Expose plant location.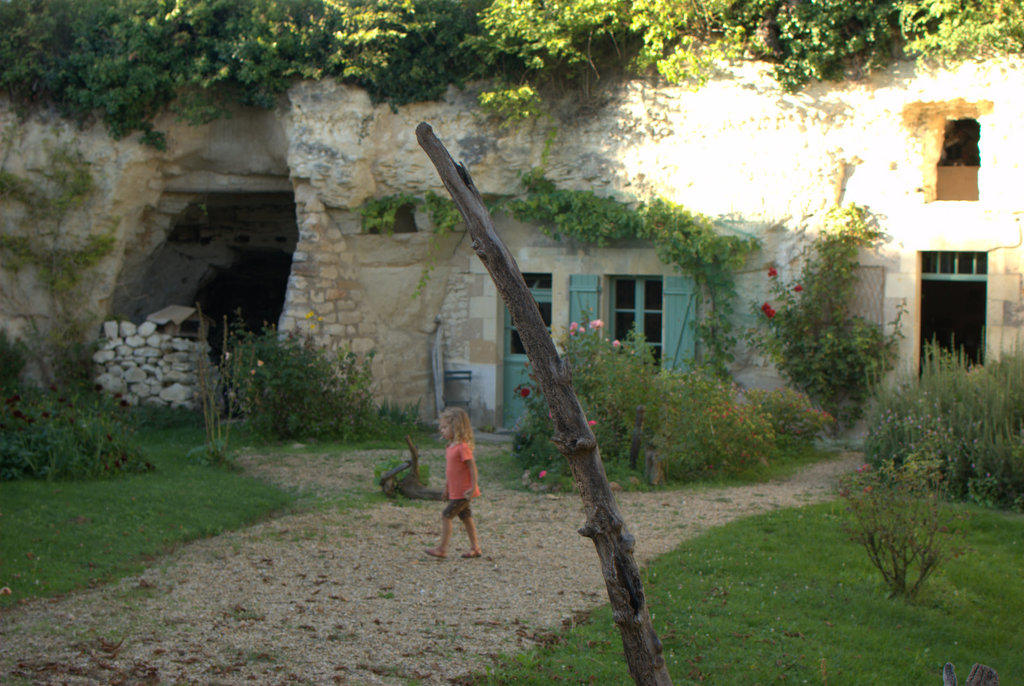
Exposed at 646 358 774 448.
